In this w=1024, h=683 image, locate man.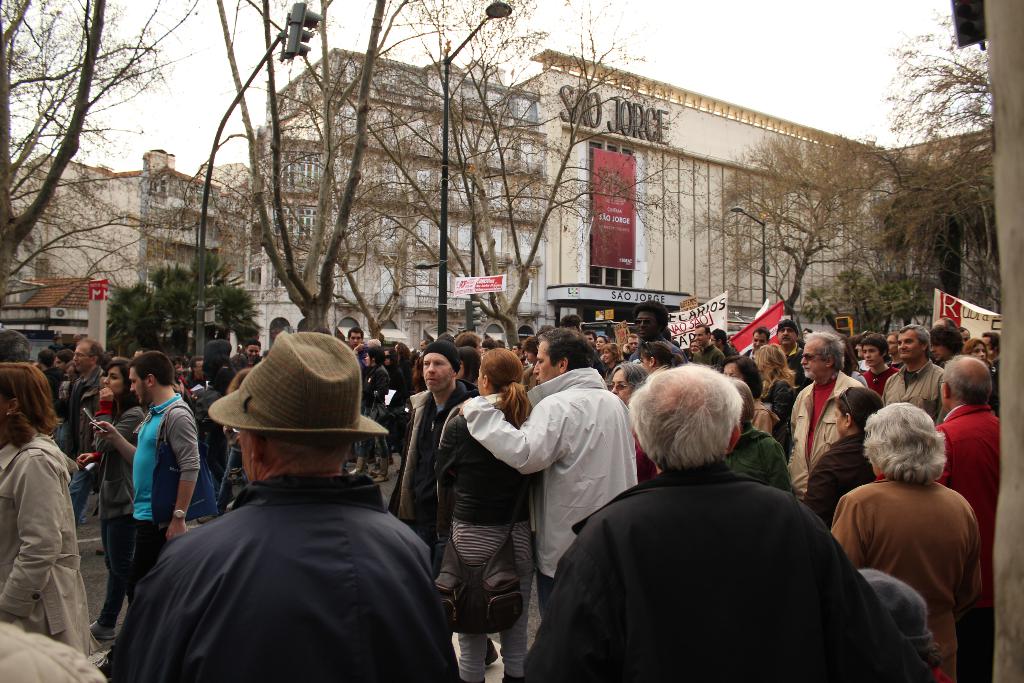
Bounding box: rect(630, 302, 681, 362).
